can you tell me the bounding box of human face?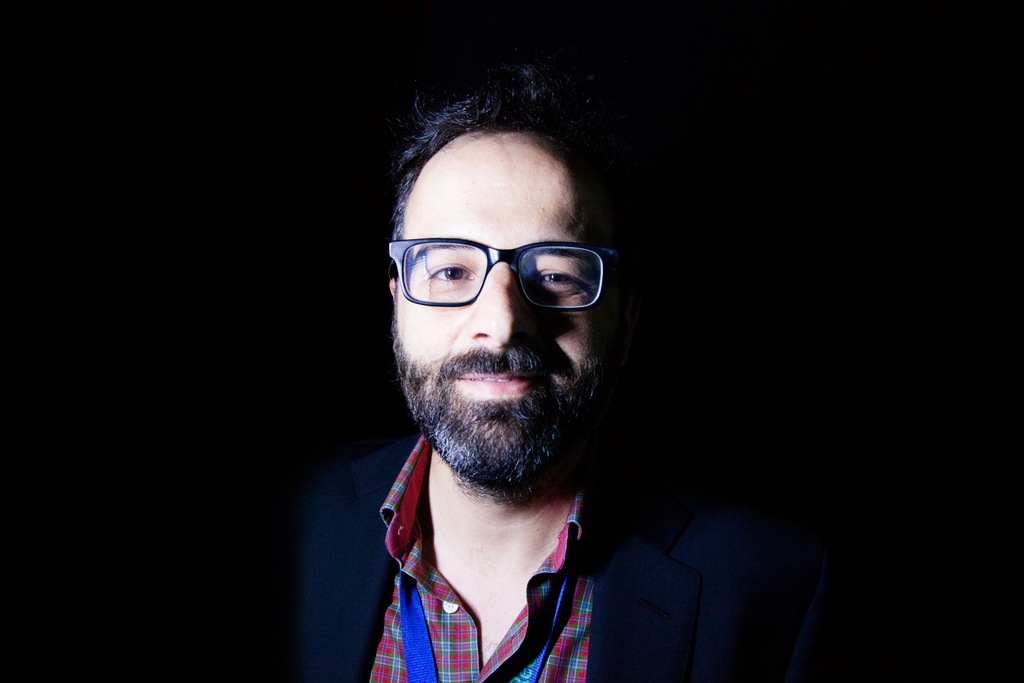
locate(399, 173, 609, 477).
